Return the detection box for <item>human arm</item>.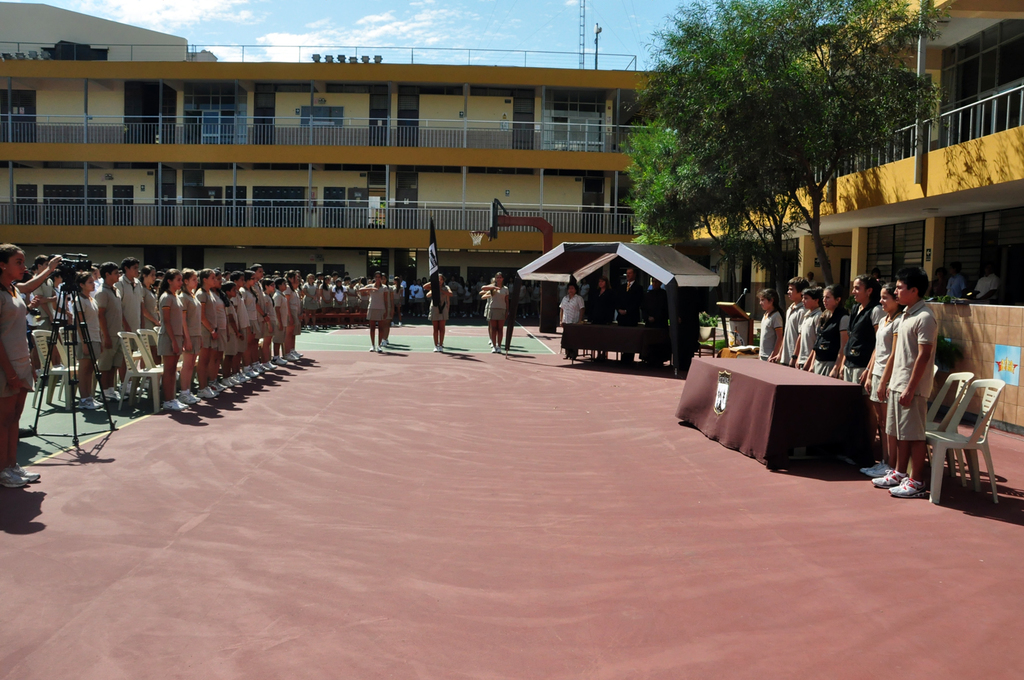
l=479, t=277, r=498, b=296.
